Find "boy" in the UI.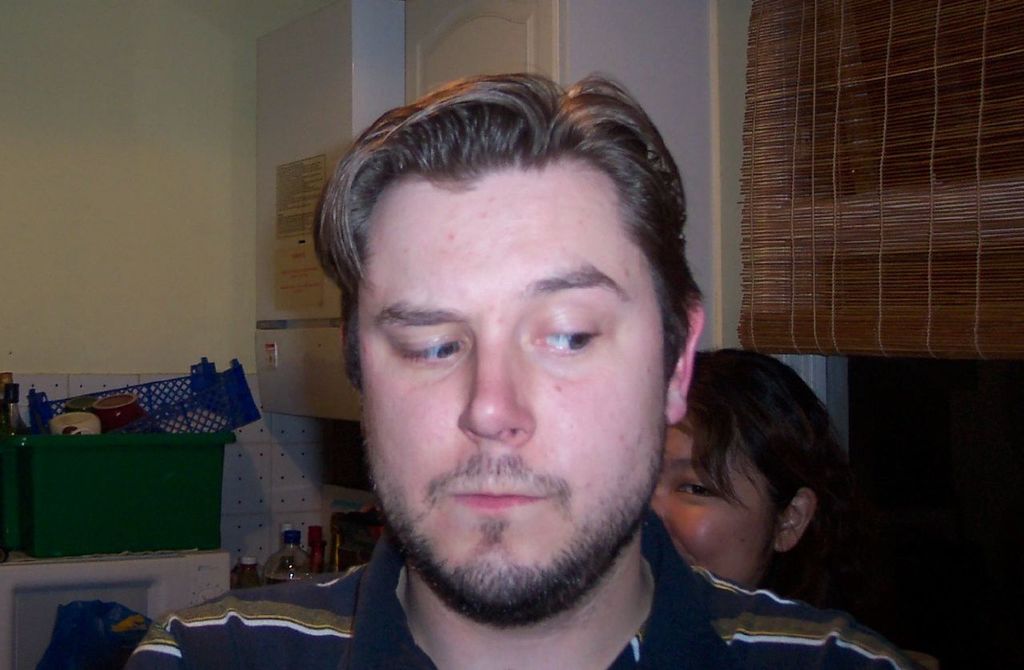
UI element at bbox=[136, 82, 884, 669].
